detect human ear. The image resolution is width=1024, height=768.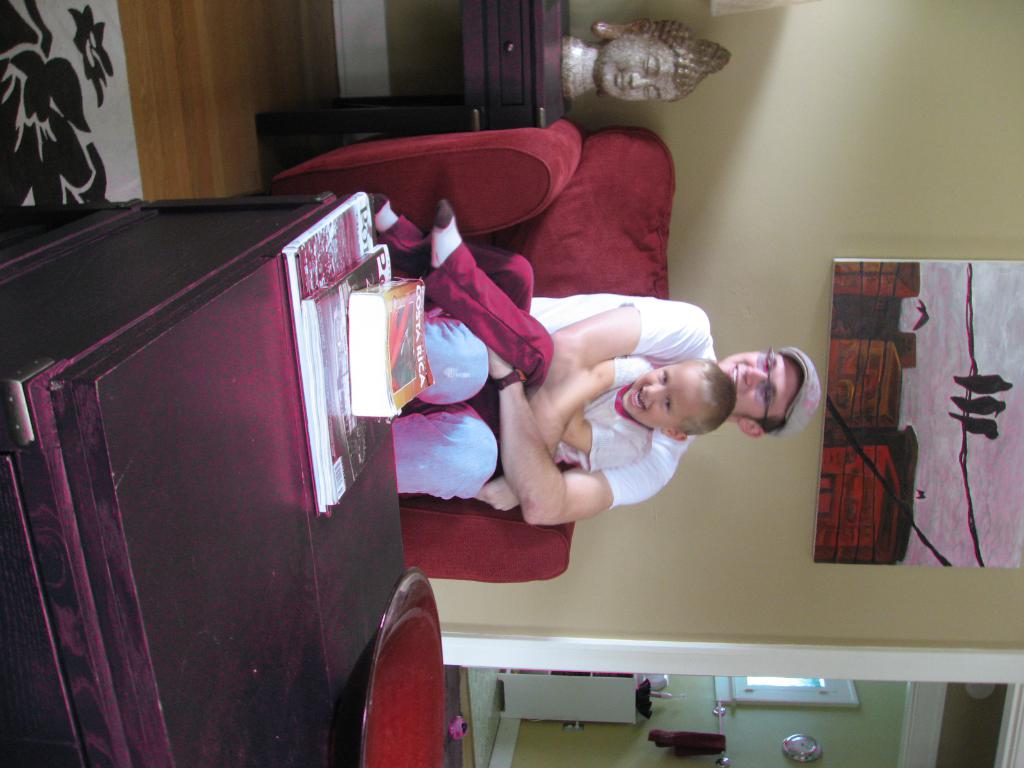
[659,431,689,442].
